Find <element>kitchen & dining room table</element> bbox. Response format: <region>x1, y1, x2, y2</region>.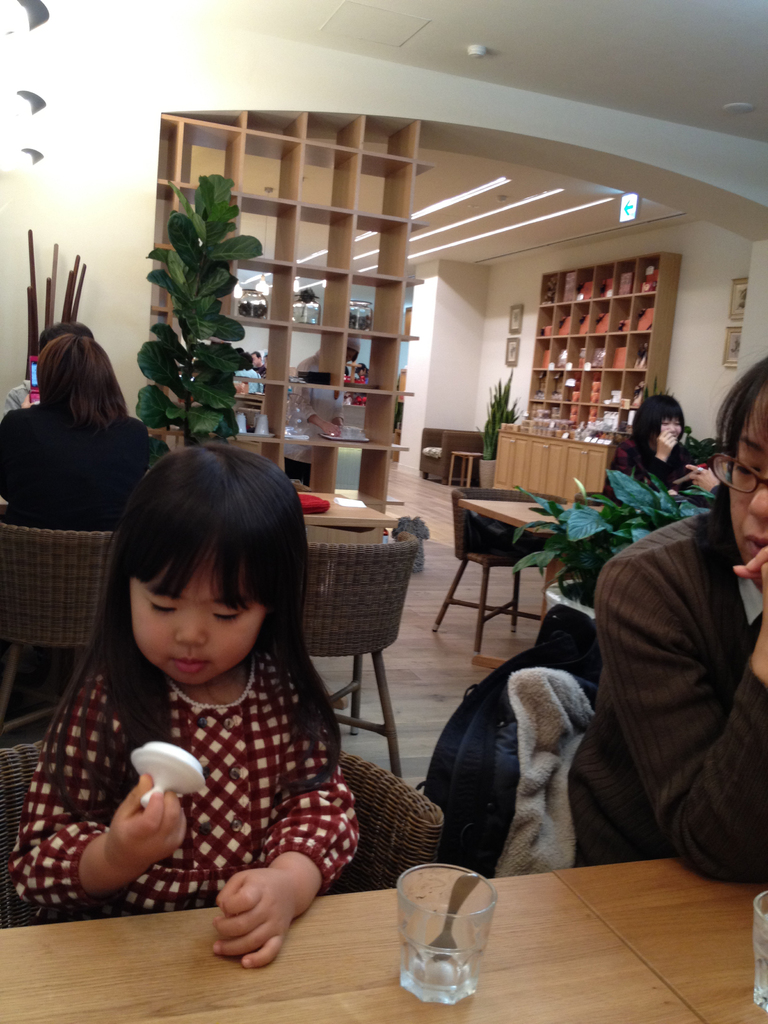
<region>0, 732, 767, 1023</region>.
